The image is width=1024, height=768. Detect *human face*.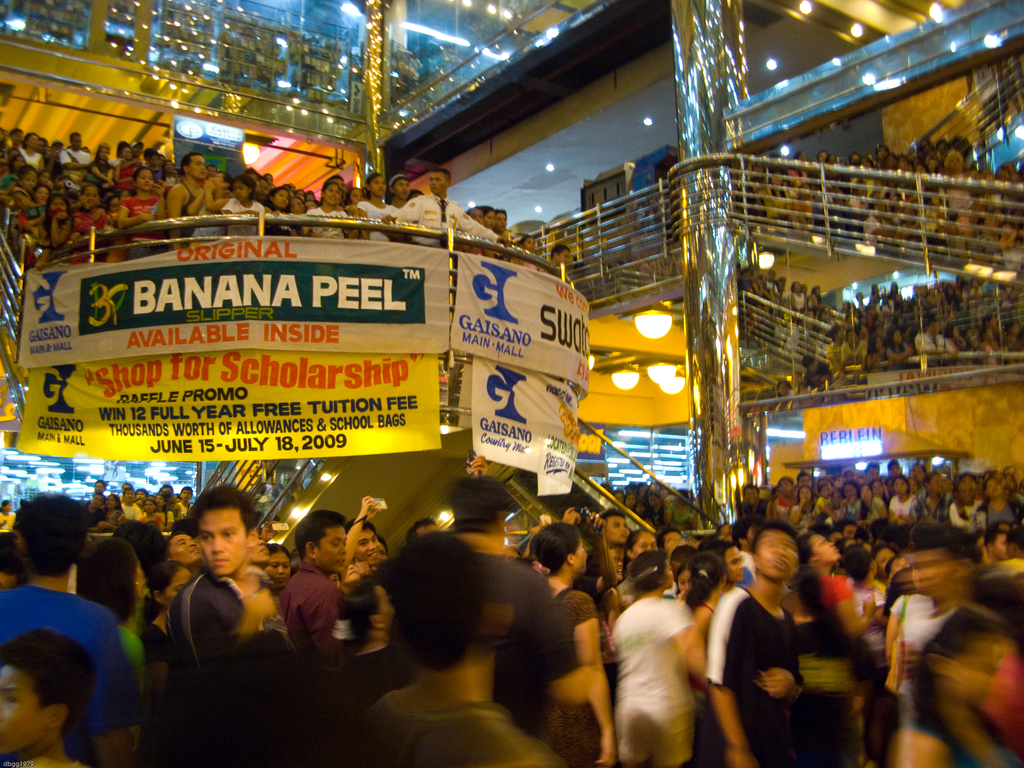
Detection: rect(579, 541, 595, 570).
